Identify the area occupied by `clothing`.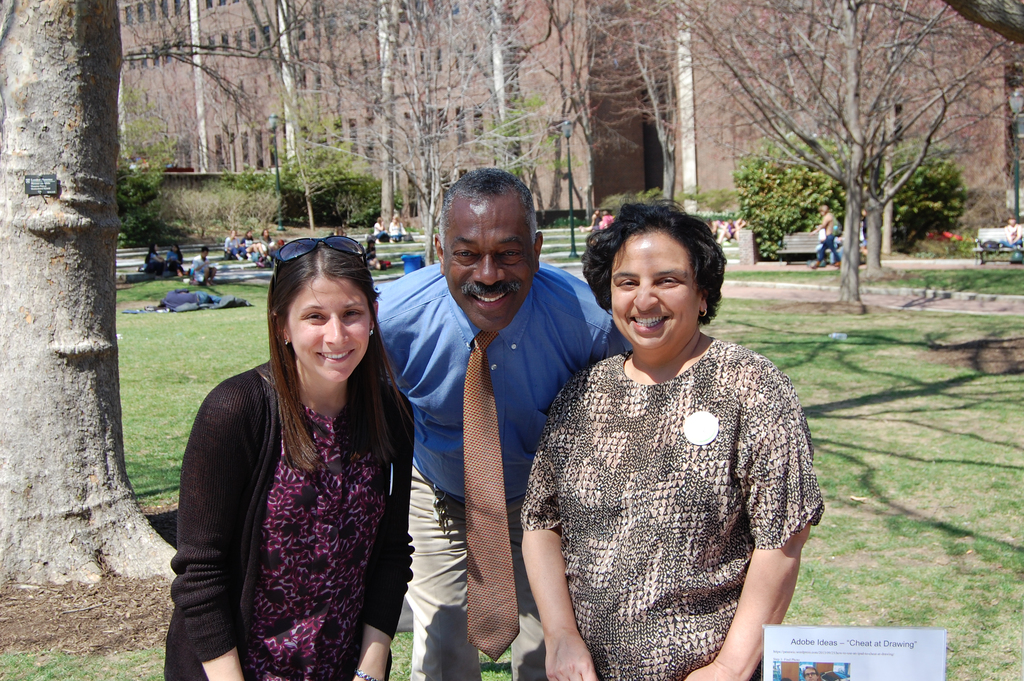
Area: 529 297 812 671.
